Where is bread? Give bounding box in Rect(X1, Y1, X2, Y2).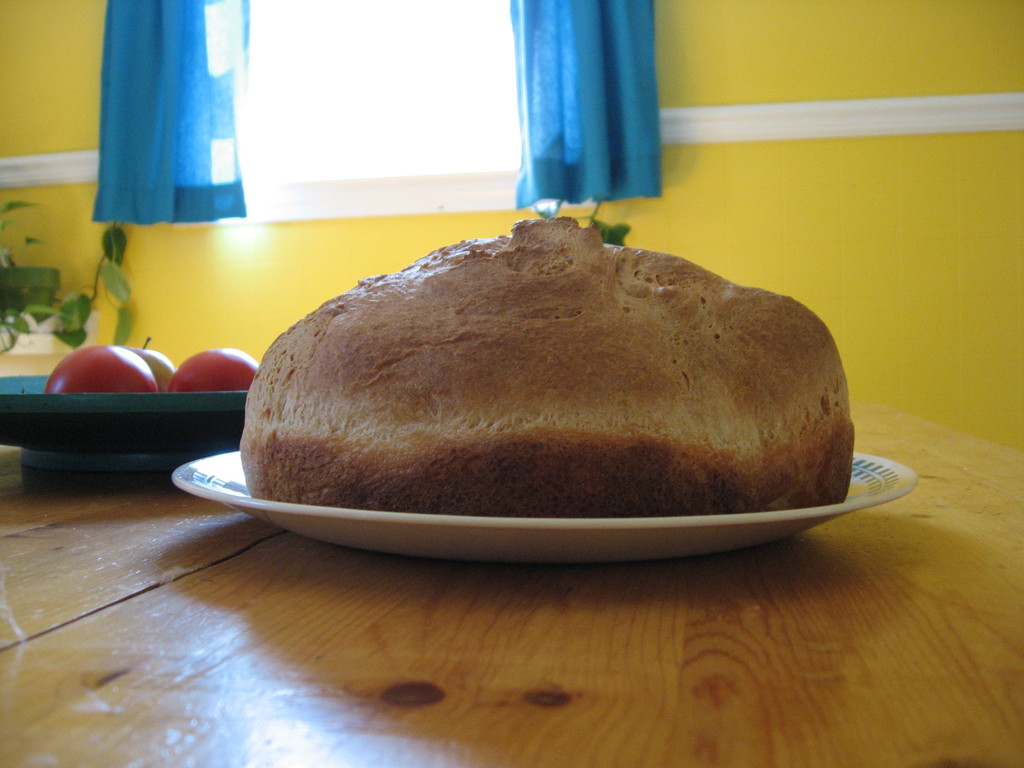
Rect(213, 196, 844, 563).
